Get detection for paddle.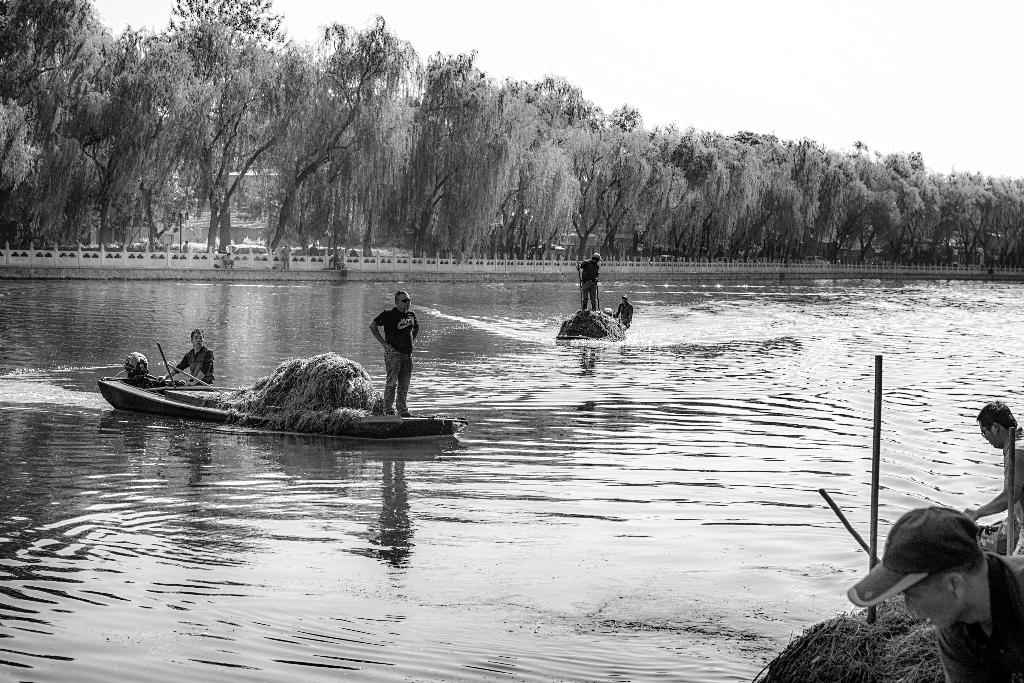
Detection: rect(156, 341, 175, 387).
